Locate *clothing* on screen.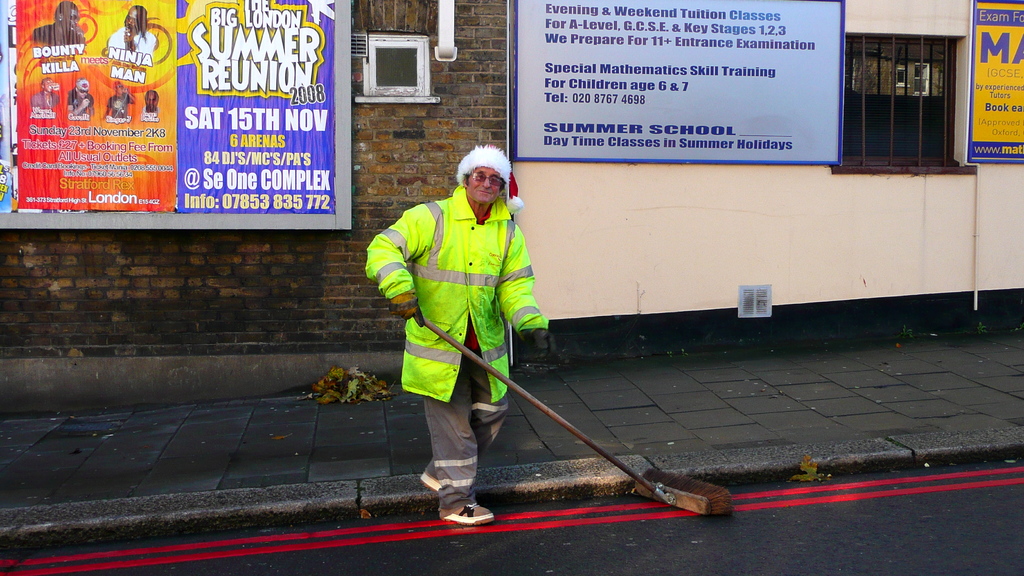
On screen at box=[104, 23, 156, 60].
